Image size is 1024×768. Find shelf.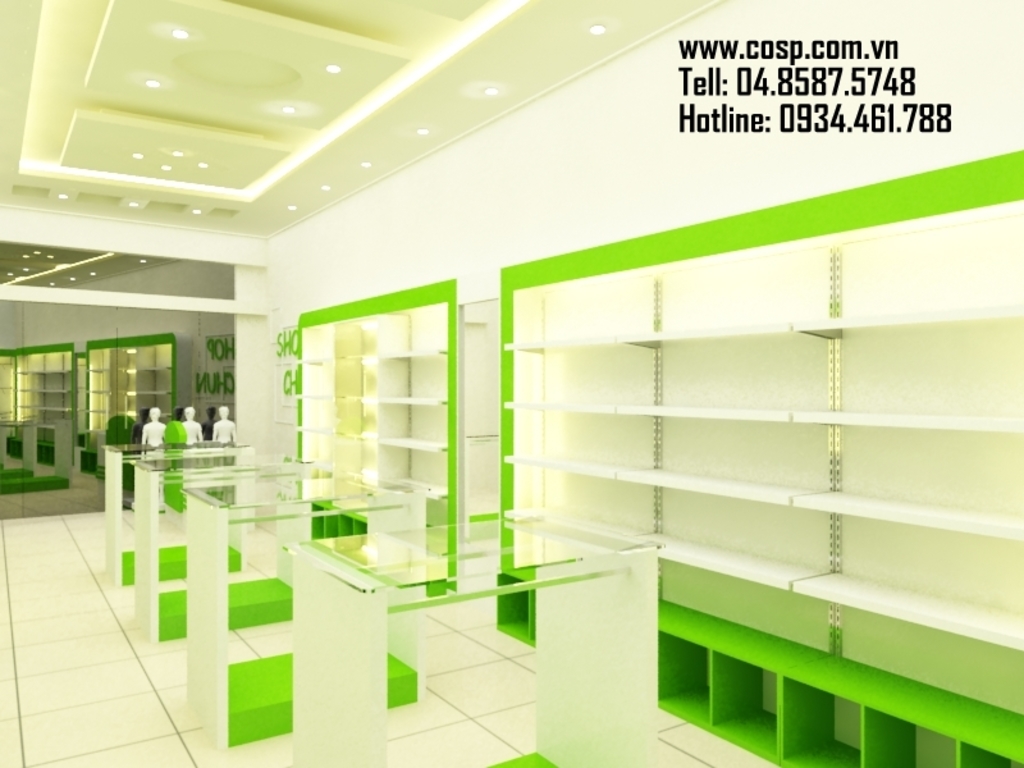
<region>12, 346, 77, 445</region>.
